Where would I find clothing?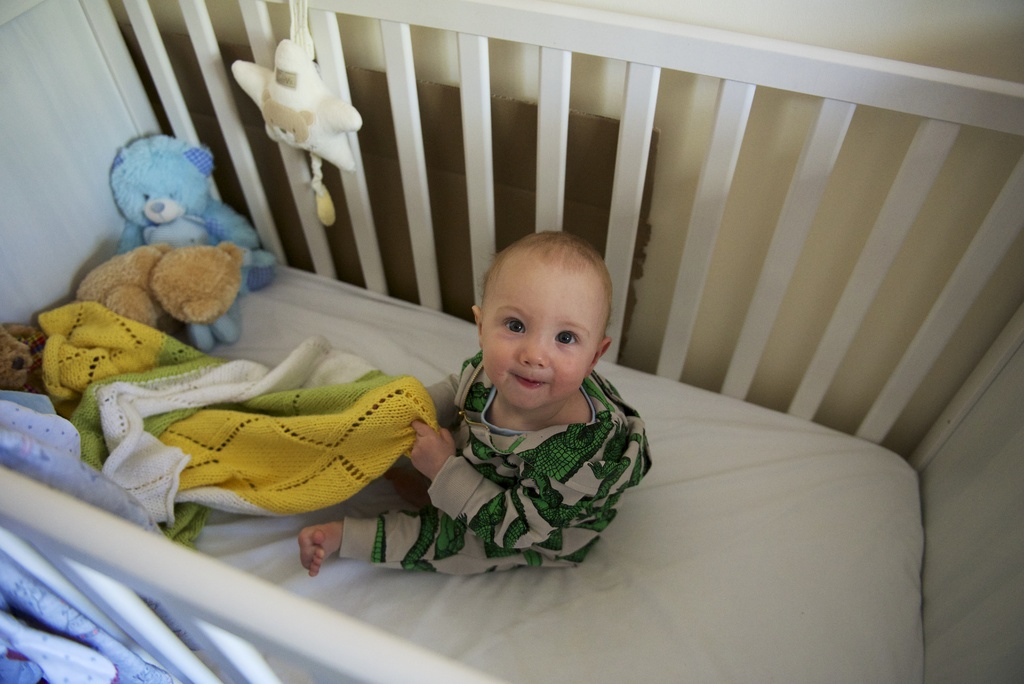
At box=[329, 348, 659, 578].
